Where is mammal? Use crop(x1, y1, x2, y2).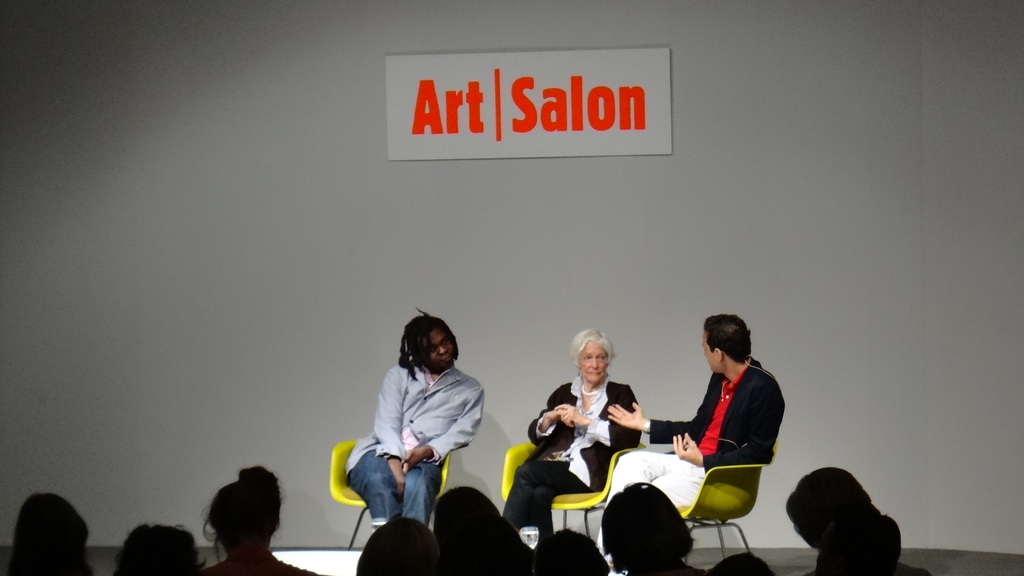
crop(499, 328, 645, 543).
